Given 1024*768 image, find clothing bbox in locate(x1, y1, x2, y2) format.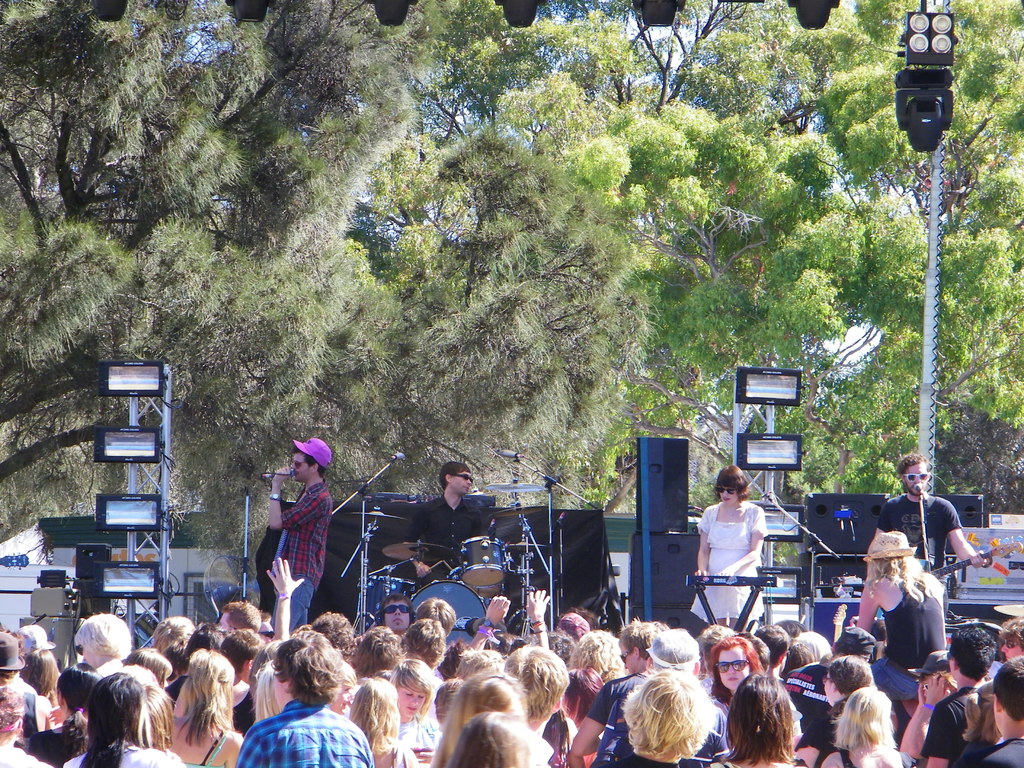
locate(410, 501, 493, 573).
